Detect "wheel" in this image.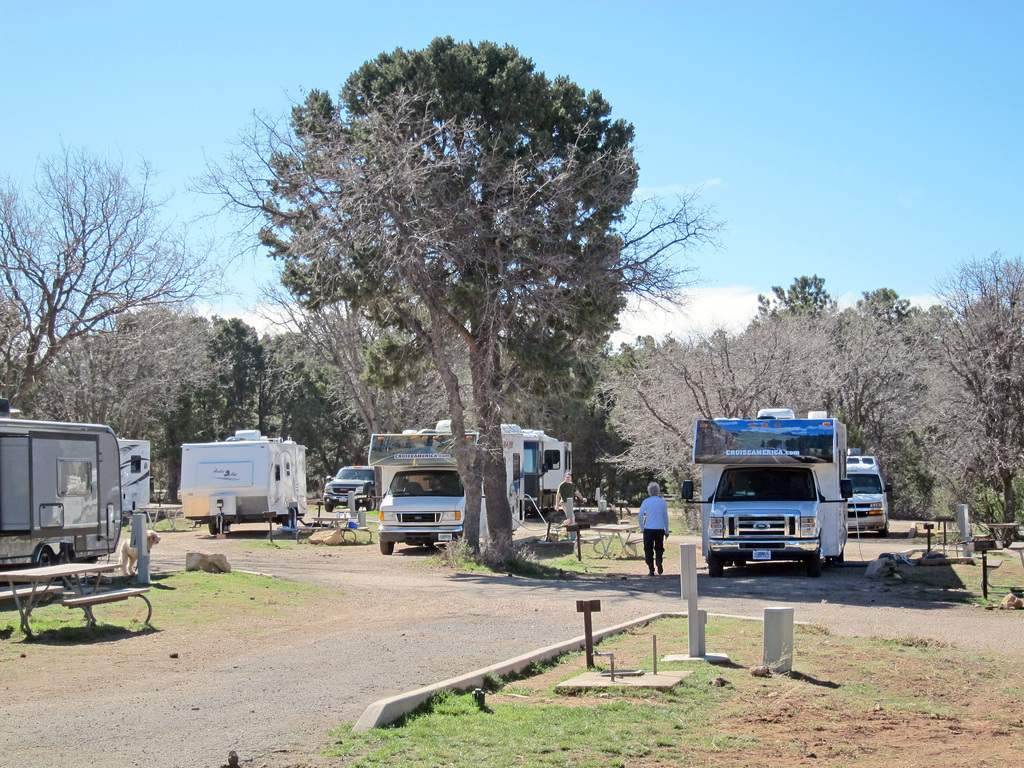
Detection: <box>881,527,886,534</box>.
